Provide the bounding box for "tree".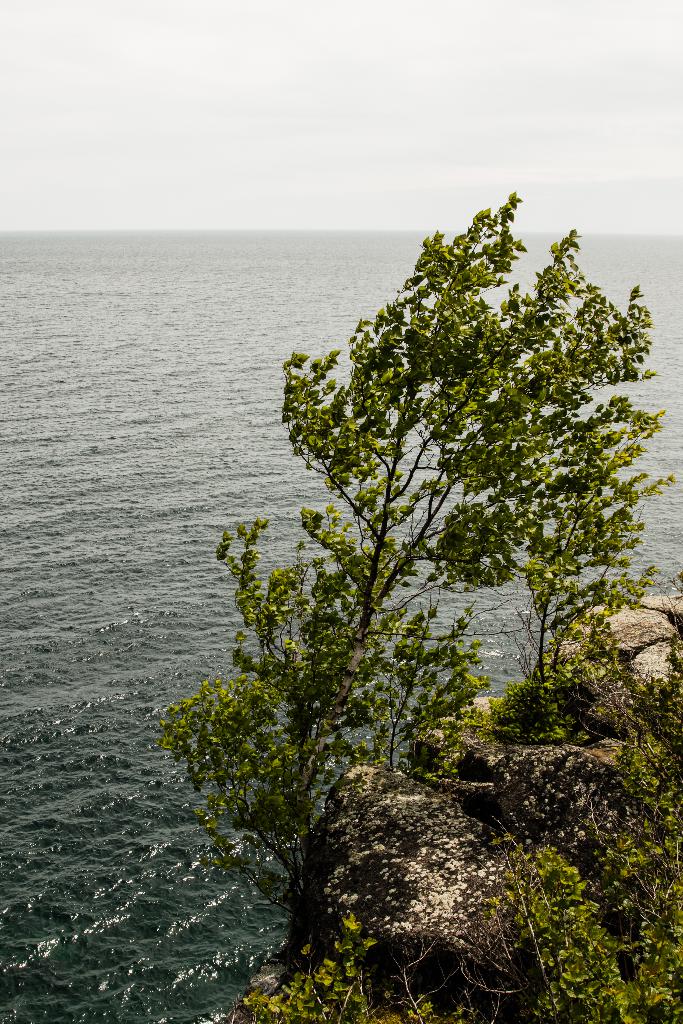
[166,188,680,882].
